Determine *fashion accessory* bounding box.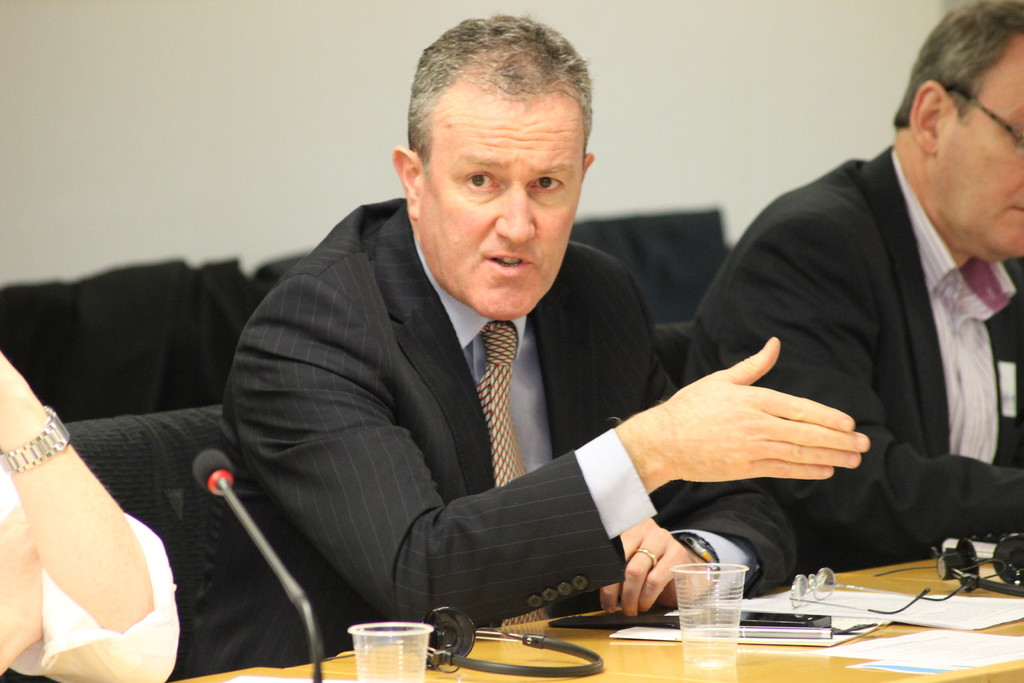
Determined: {"x1": 636, "y1": 545, "x2": 660, "y2": 568}.
